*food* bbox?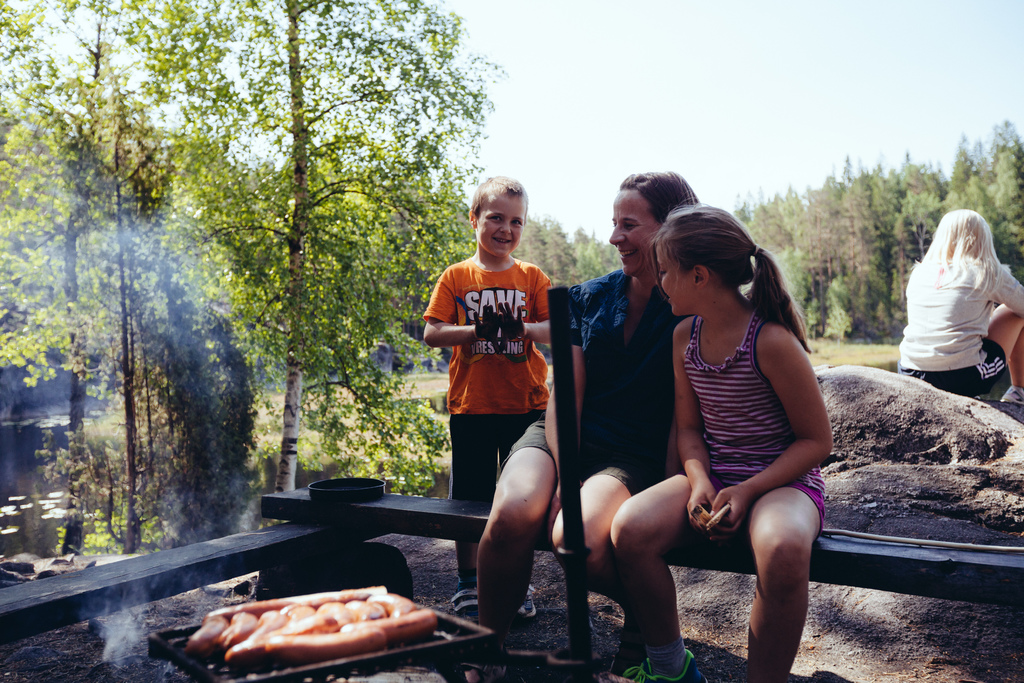
crop(183, 594, 468, 670)
